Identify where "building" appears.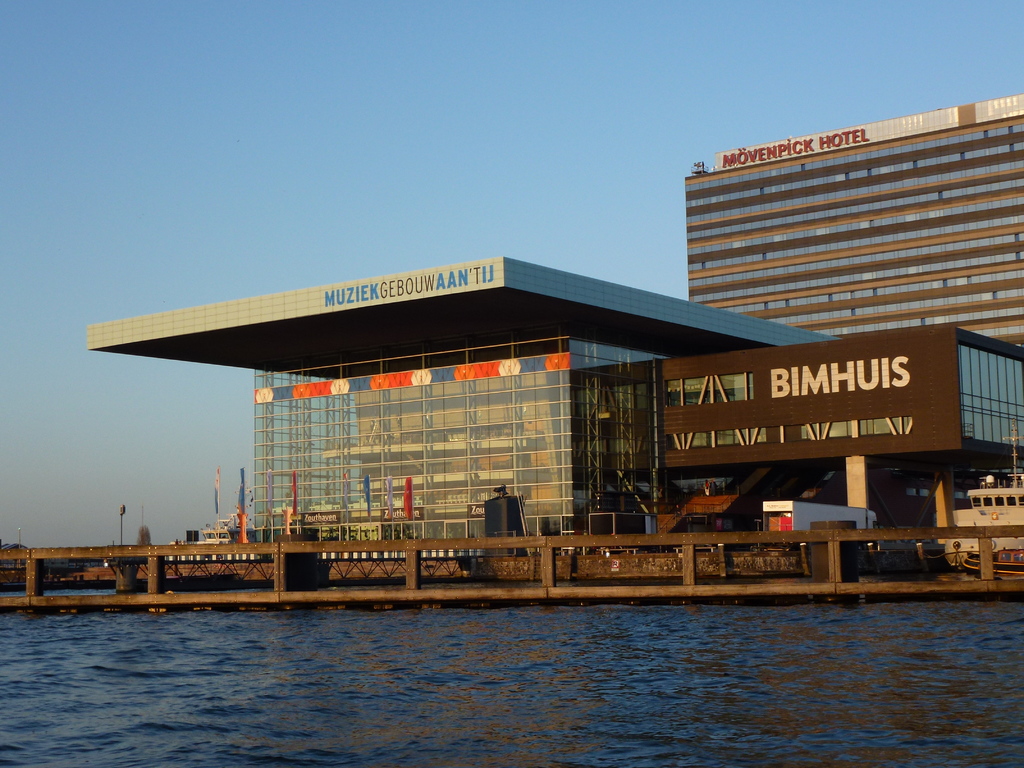
Appears at bbox=[686, 109, 1023, 341].
